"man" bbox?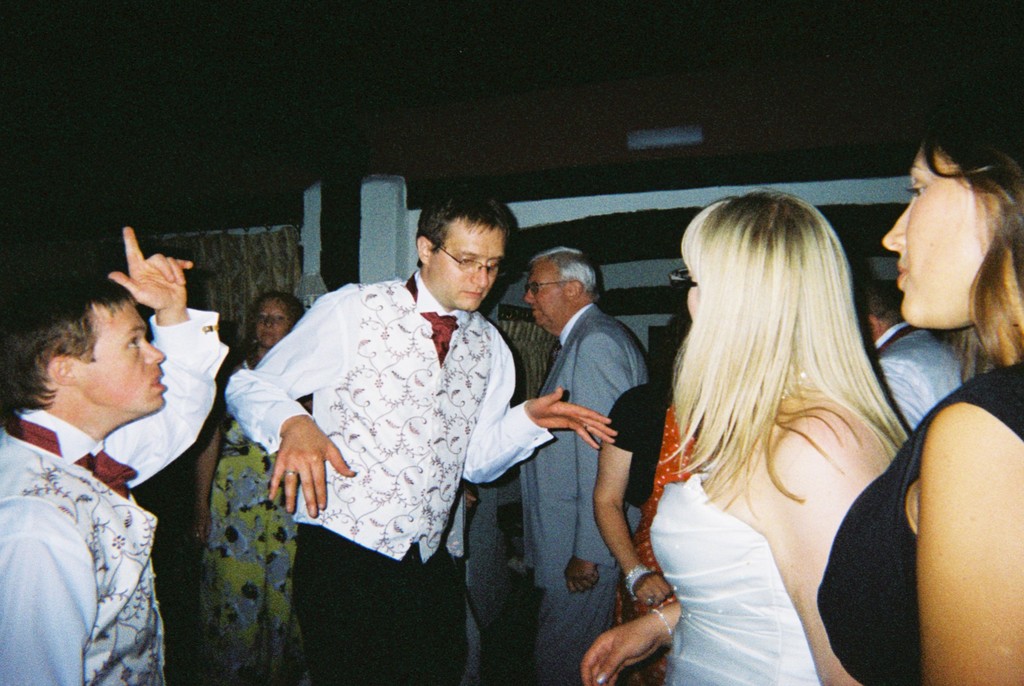
4, 254, 220, 669
